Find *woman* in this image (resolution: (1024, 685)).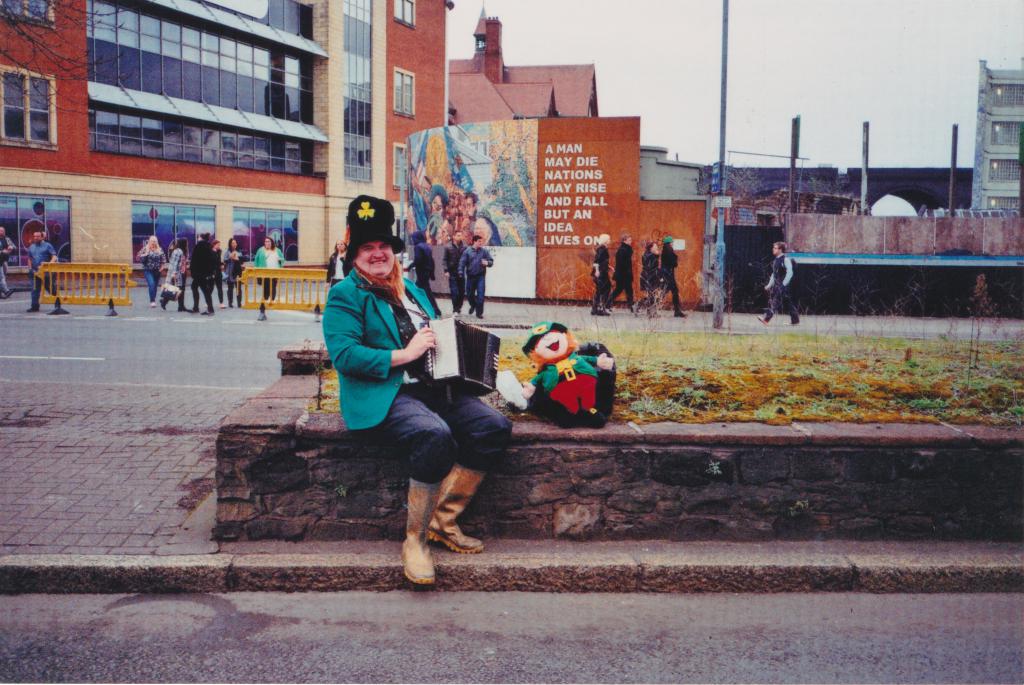
<box>159,237,190,312</box>.
